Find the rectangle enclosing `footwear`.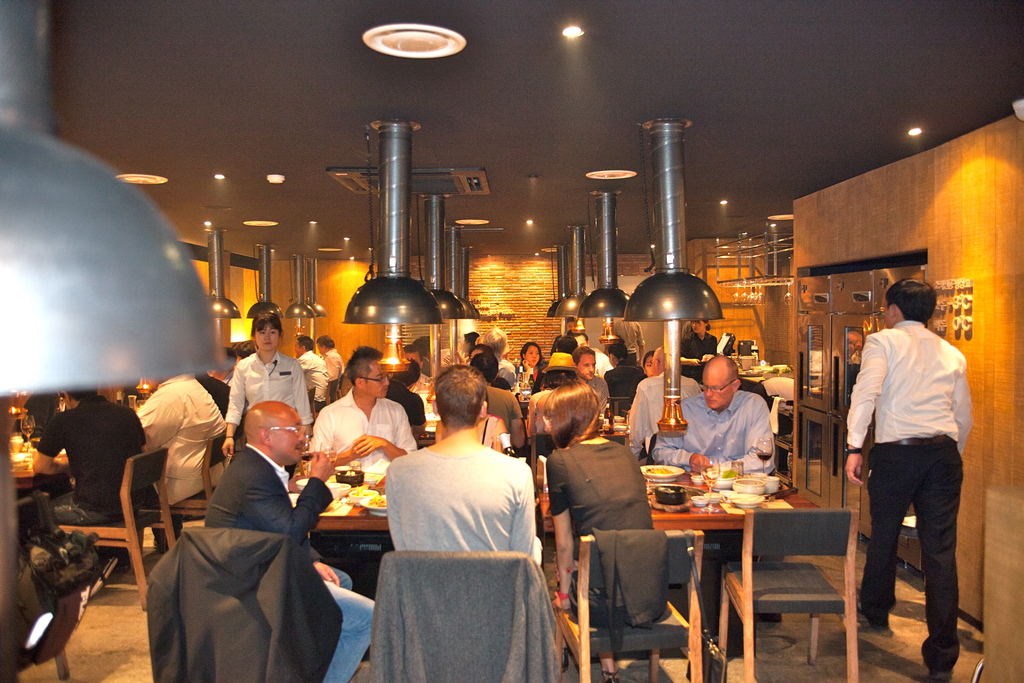
l=601, t=666, r=618, b=682.
